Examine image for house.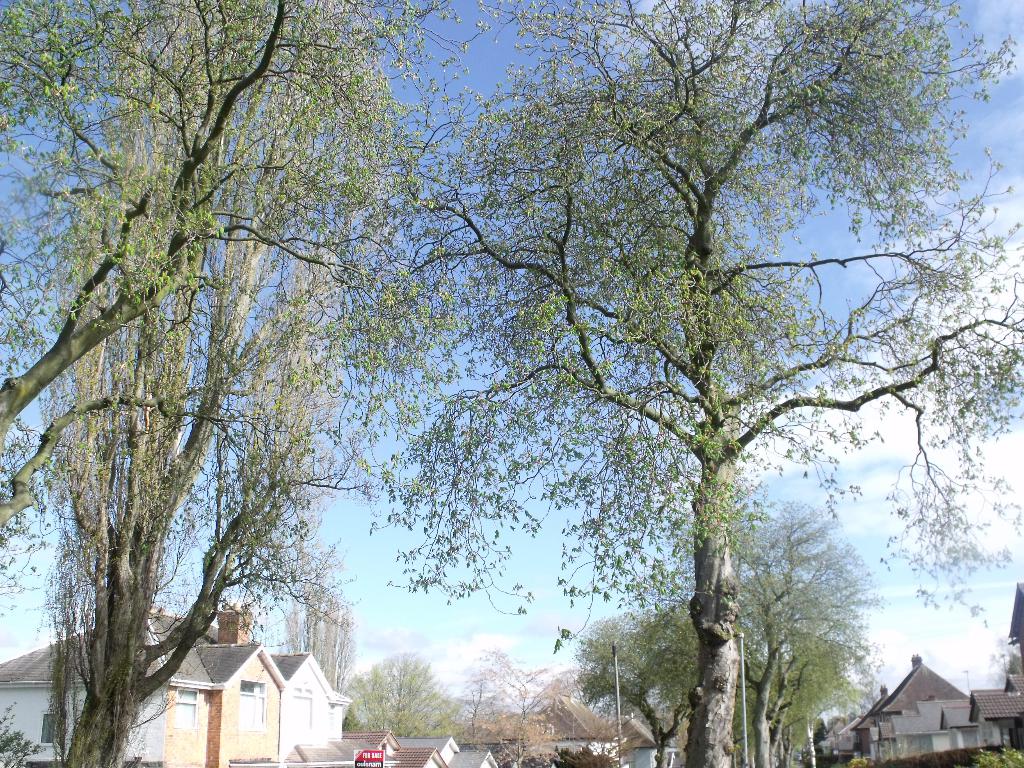
Examination result: [863,655,1005,767].
